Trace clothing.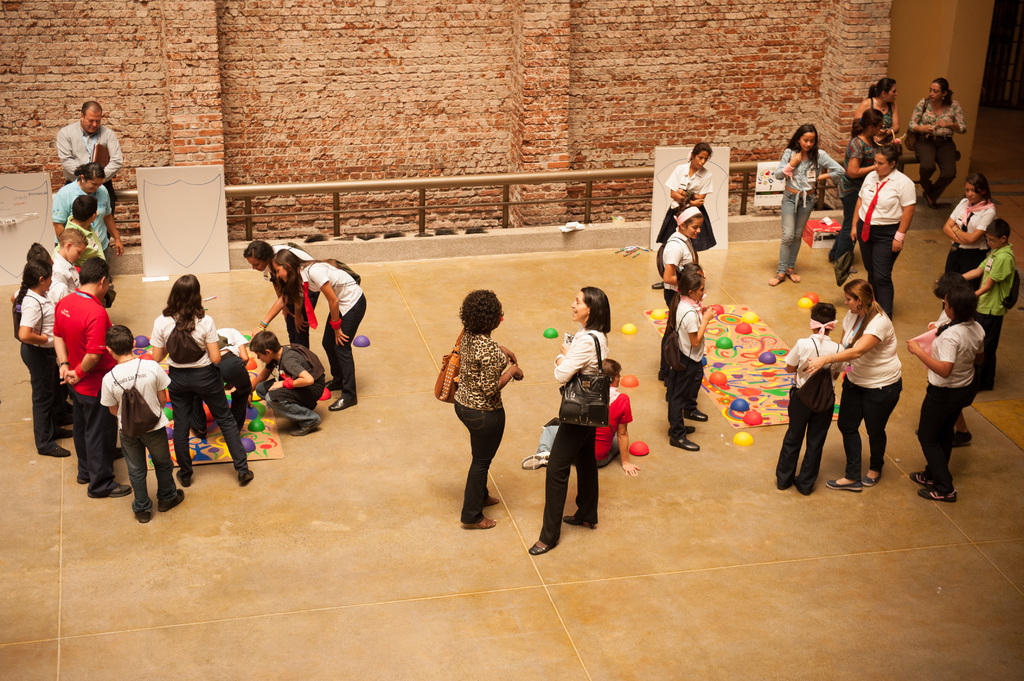
Traced to 780:334:846:486.
